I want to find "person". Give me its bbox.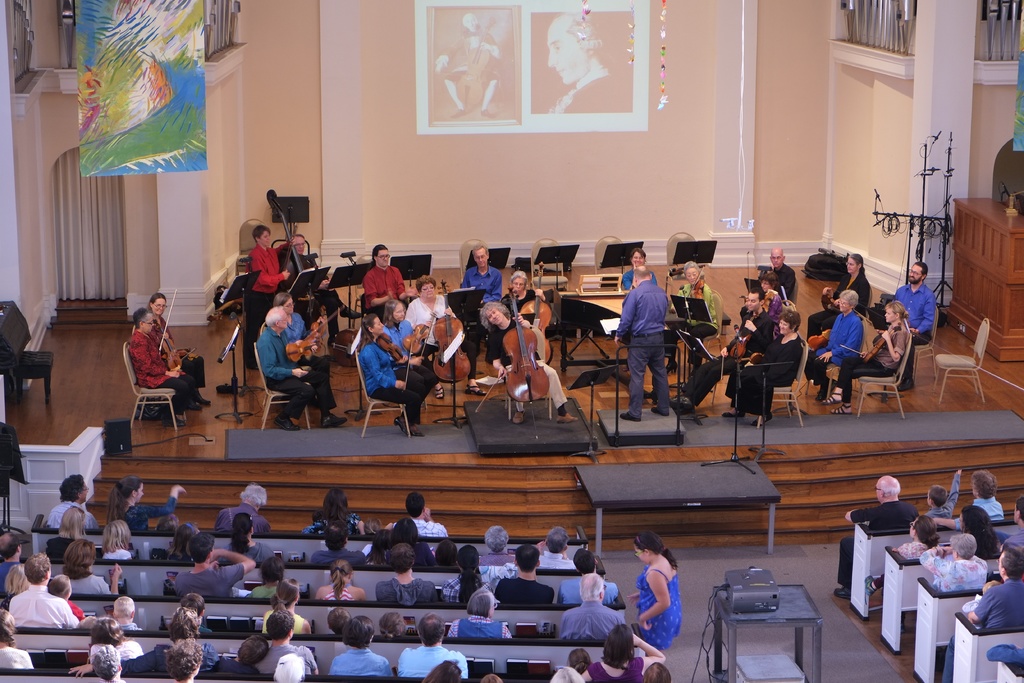
x1=896, y1=511, x2=932, y2=561.
